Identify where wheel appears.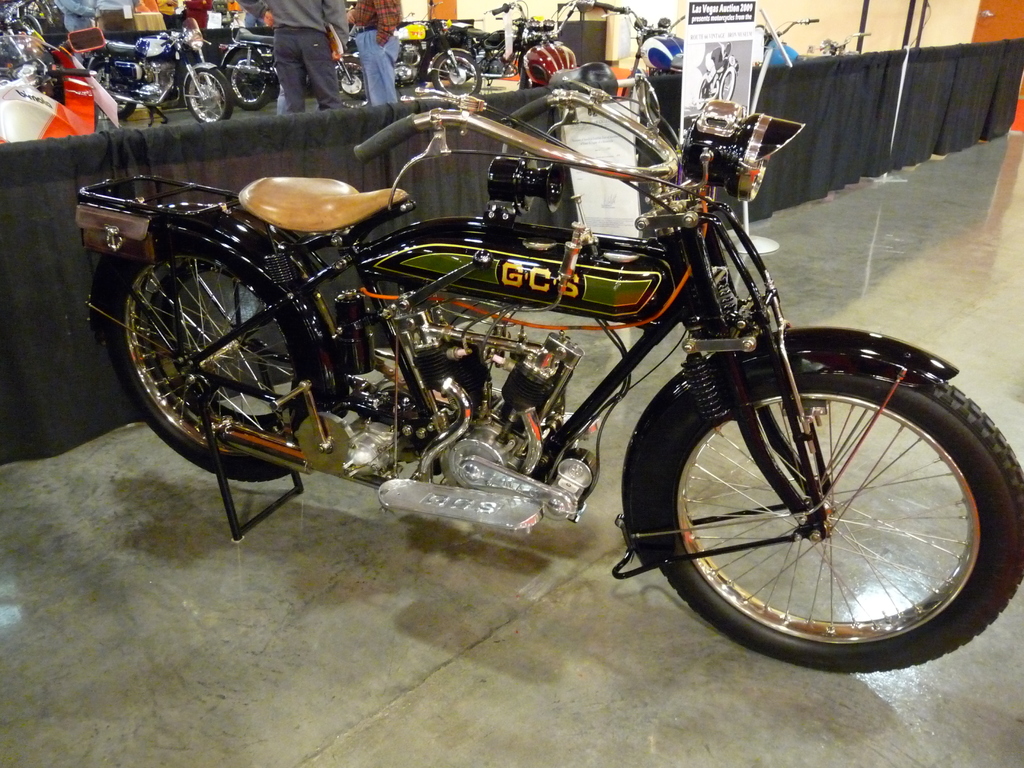
Appears at rect(335, 54, 372, 111).
